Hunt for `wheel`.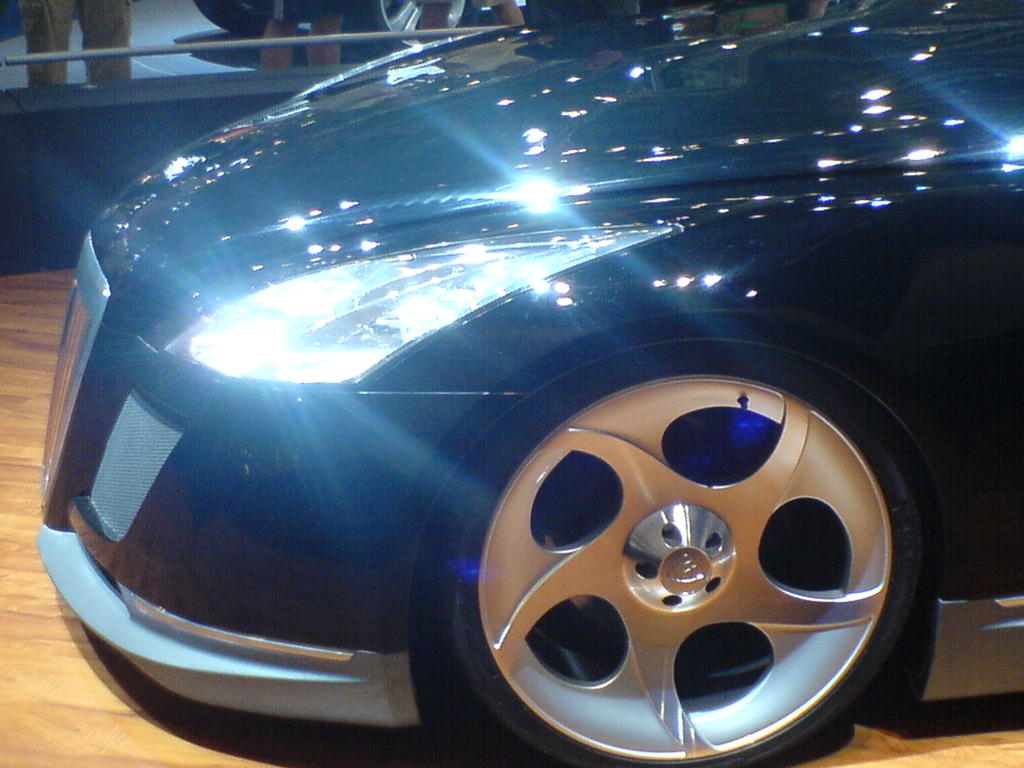
Hunted down at select_region(412, 358, 941, 755).
